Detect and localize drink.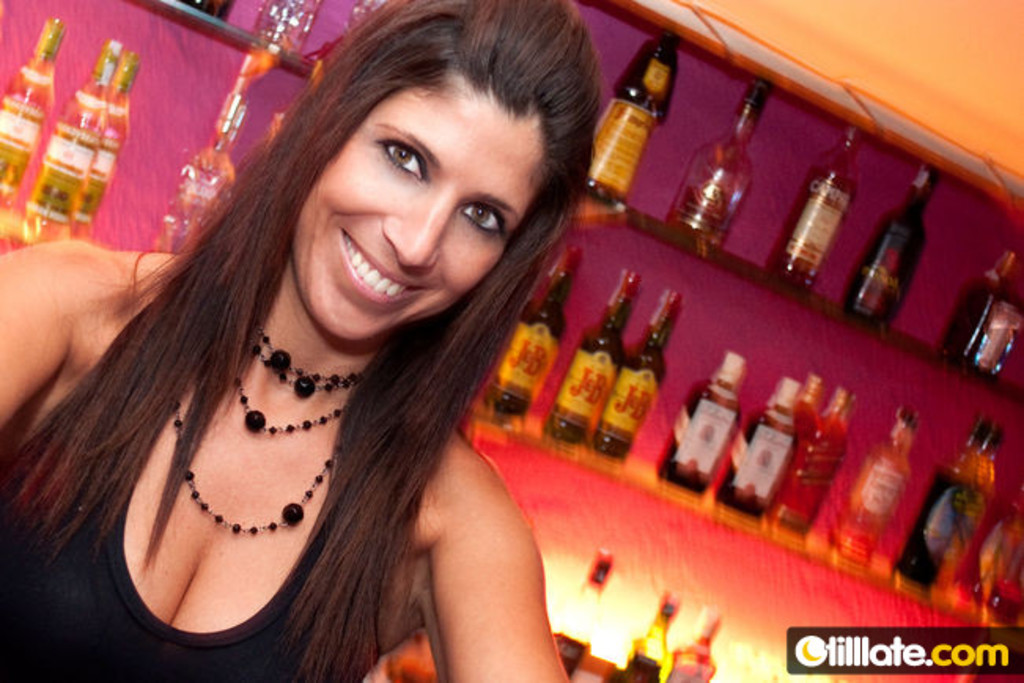
Localized at [719,406,791,515].
